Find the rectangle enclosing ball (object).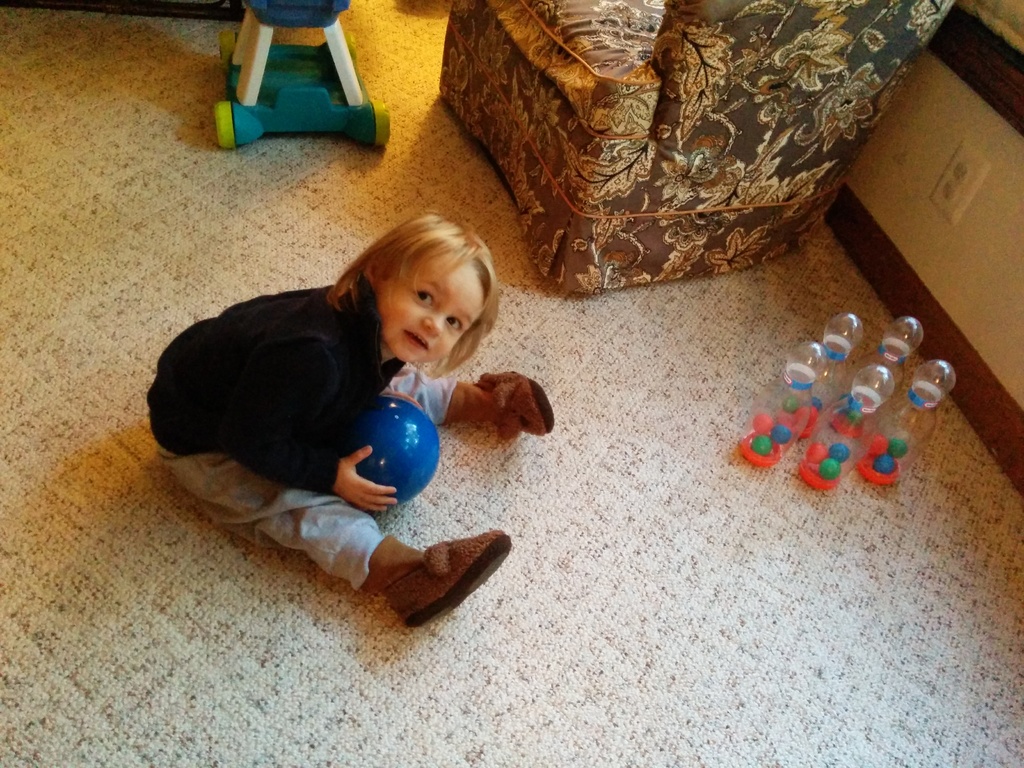
bbox=(778, 395, 799, 410).
